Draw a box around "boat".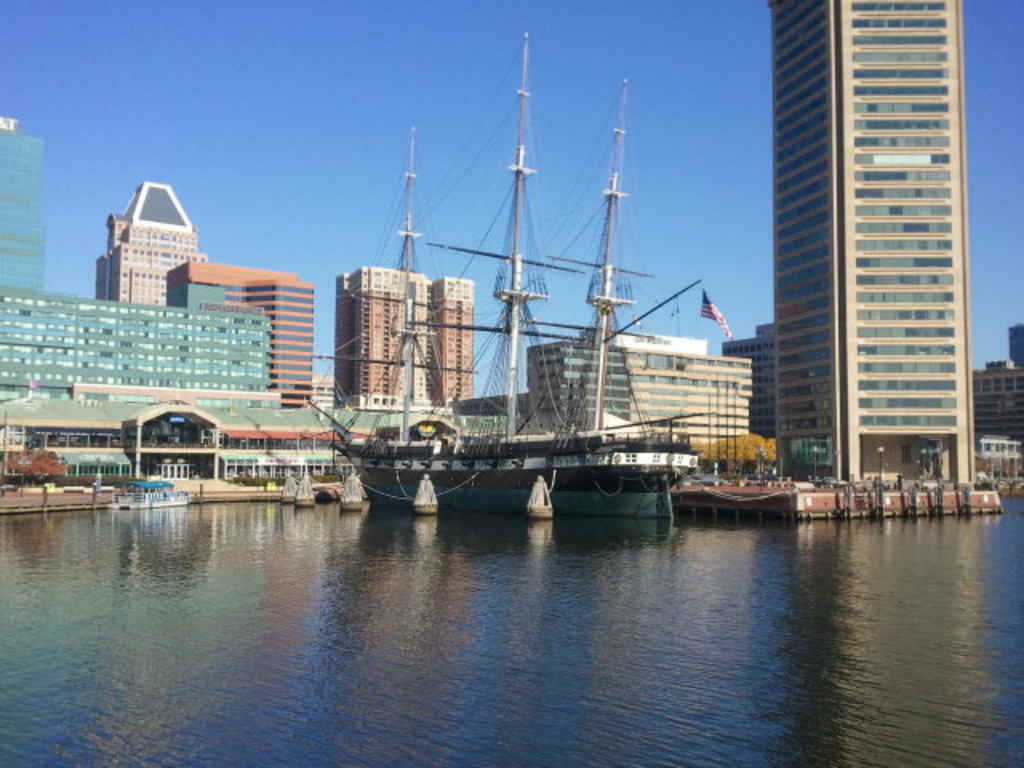
Rect(331, 51, 734, 541).
